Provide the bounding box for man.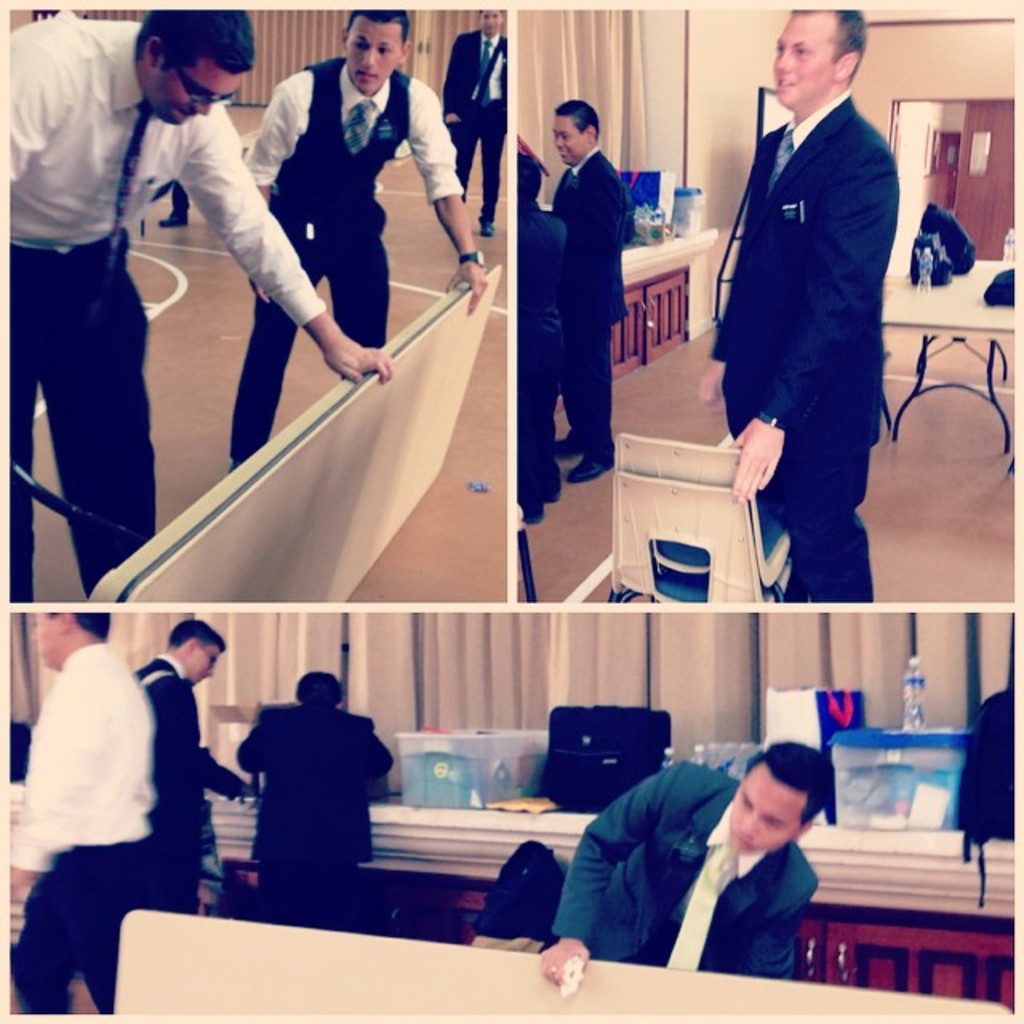
pyautogui.locateOnScreen(534, 738, 834, 995).
